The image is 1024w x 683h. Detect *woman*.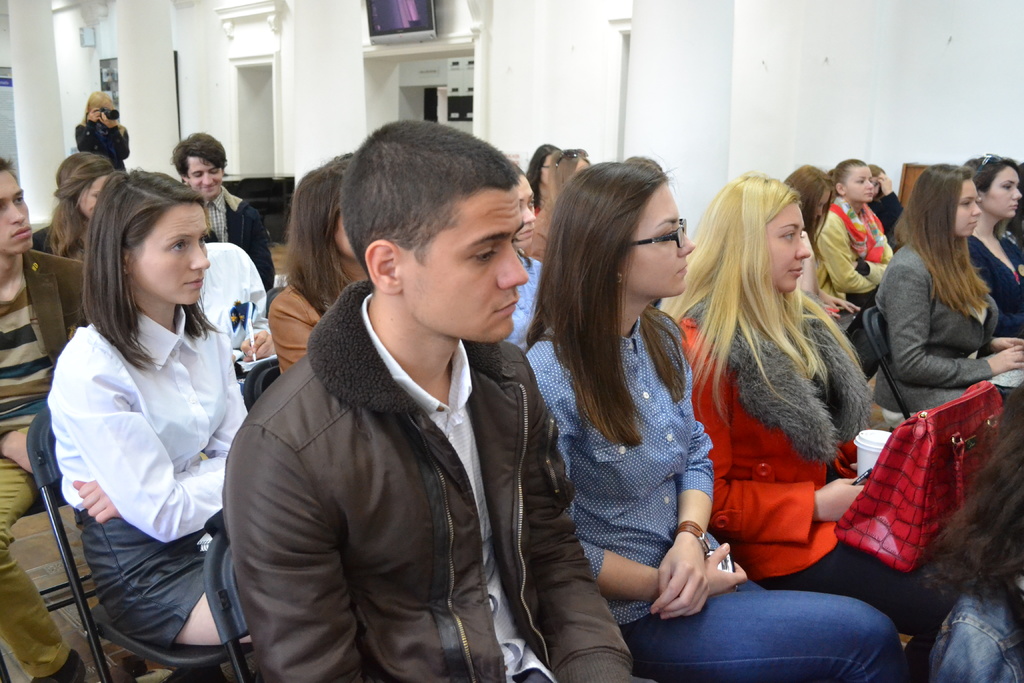
Detection: BBox(522, 152, 911, 682).
